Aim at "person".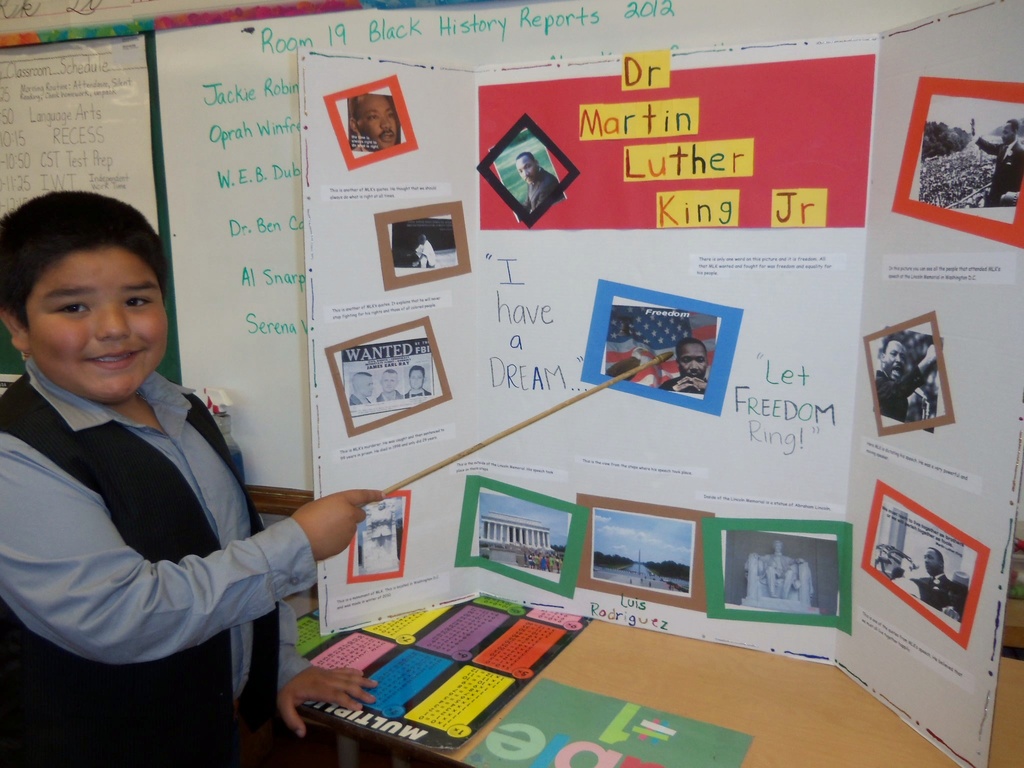
Aimed at {"left": 968, "top": 118, "right": 1023, "bottom": 204}.
